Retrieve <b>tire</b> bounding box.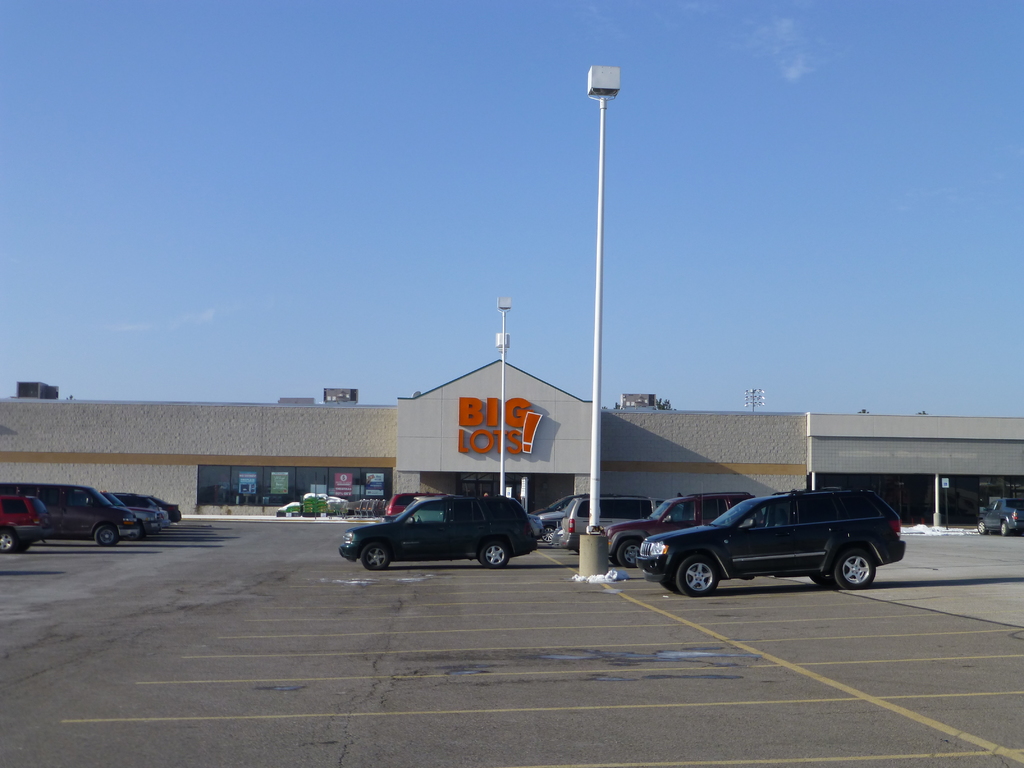
Bounding box: (976, 520, 987, 534).
